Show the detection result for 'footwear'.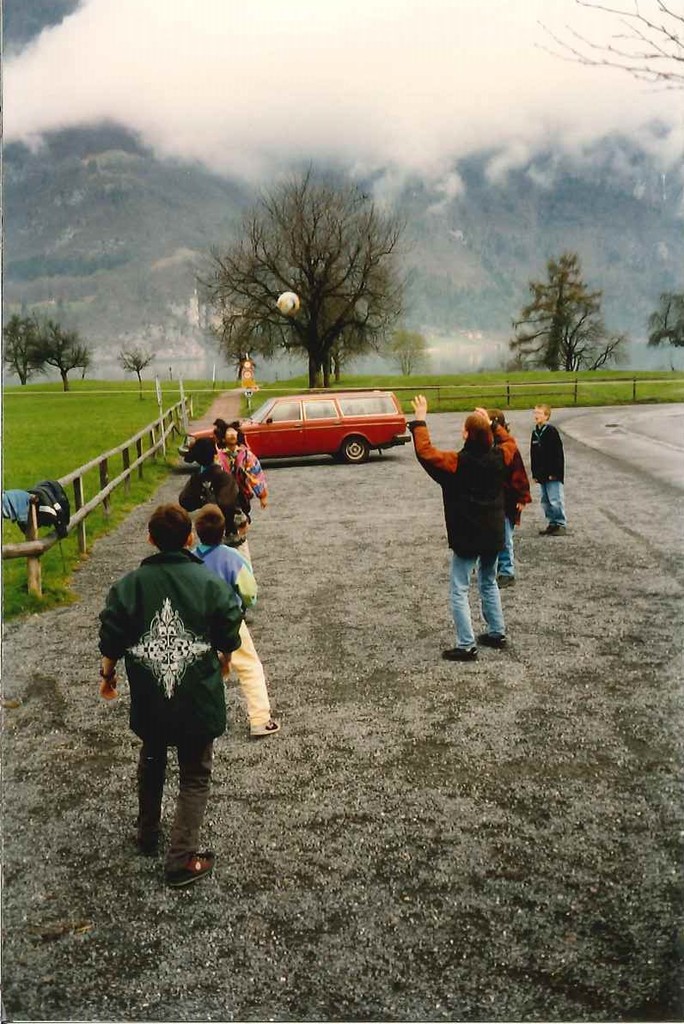
[x1=491, y1=570, x2=521, y2=591].
